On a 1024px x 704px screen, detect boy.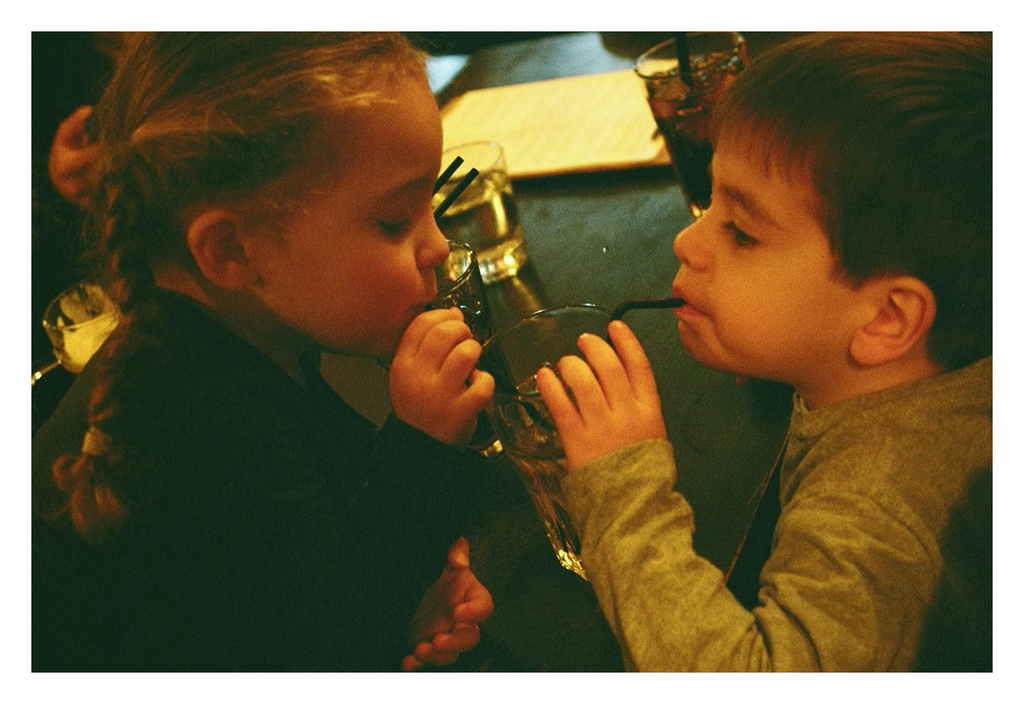
[537,28,990,671].
